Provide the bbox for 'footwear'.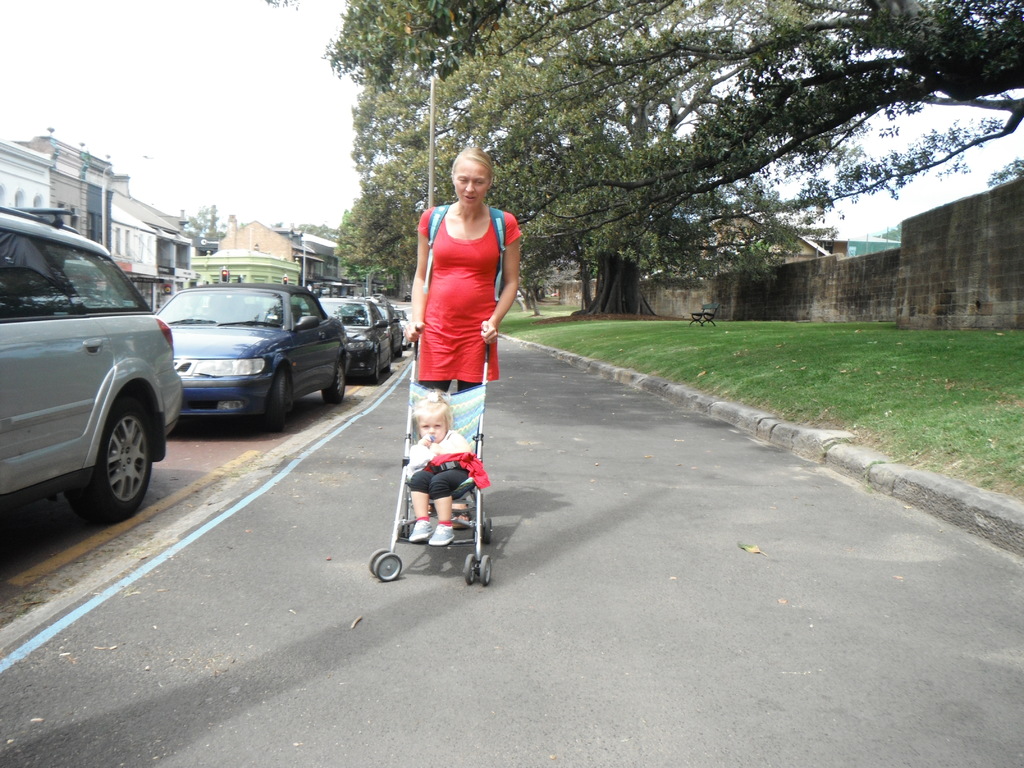
bbox(410, 520, 432, 544).
